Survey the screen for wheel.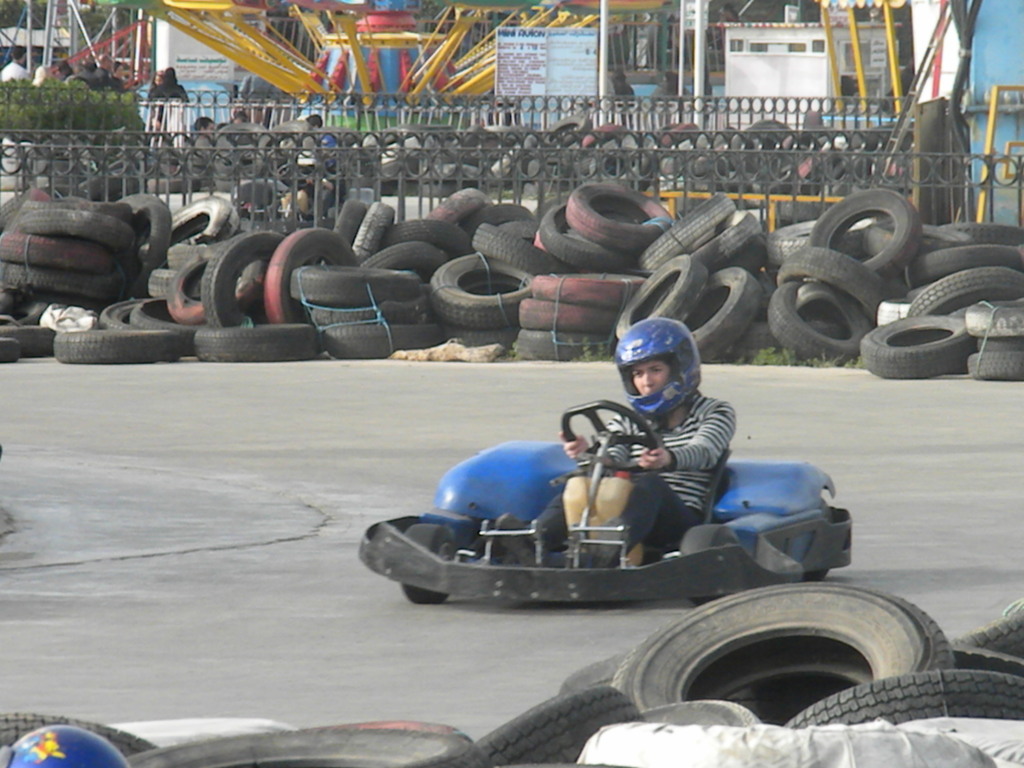
Survey found: (684, 524, 732, 607).
